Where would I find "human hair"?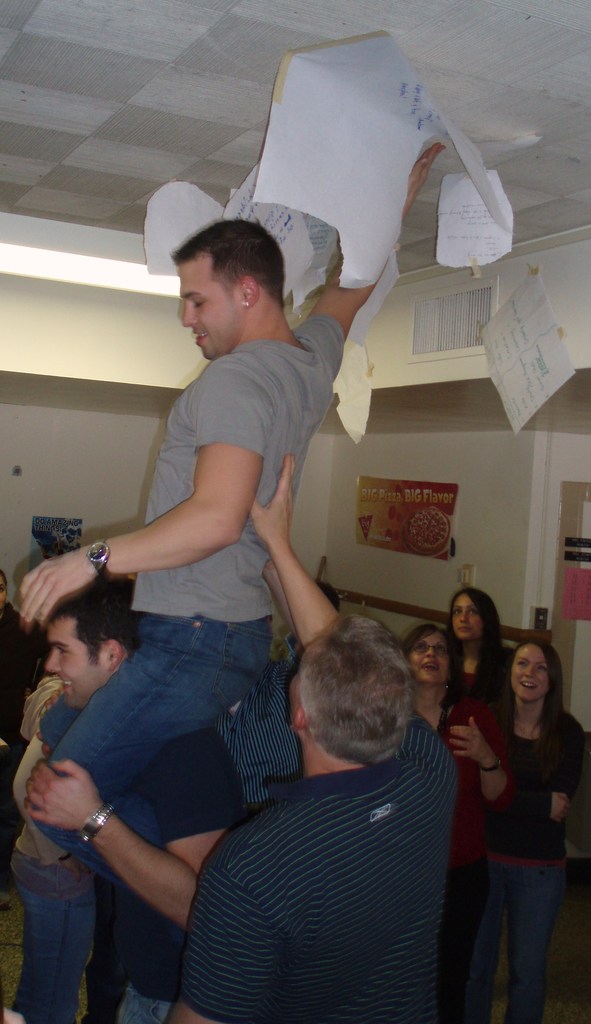
At pyautogui.locateOnScreen(48, 588, 141, 655).
